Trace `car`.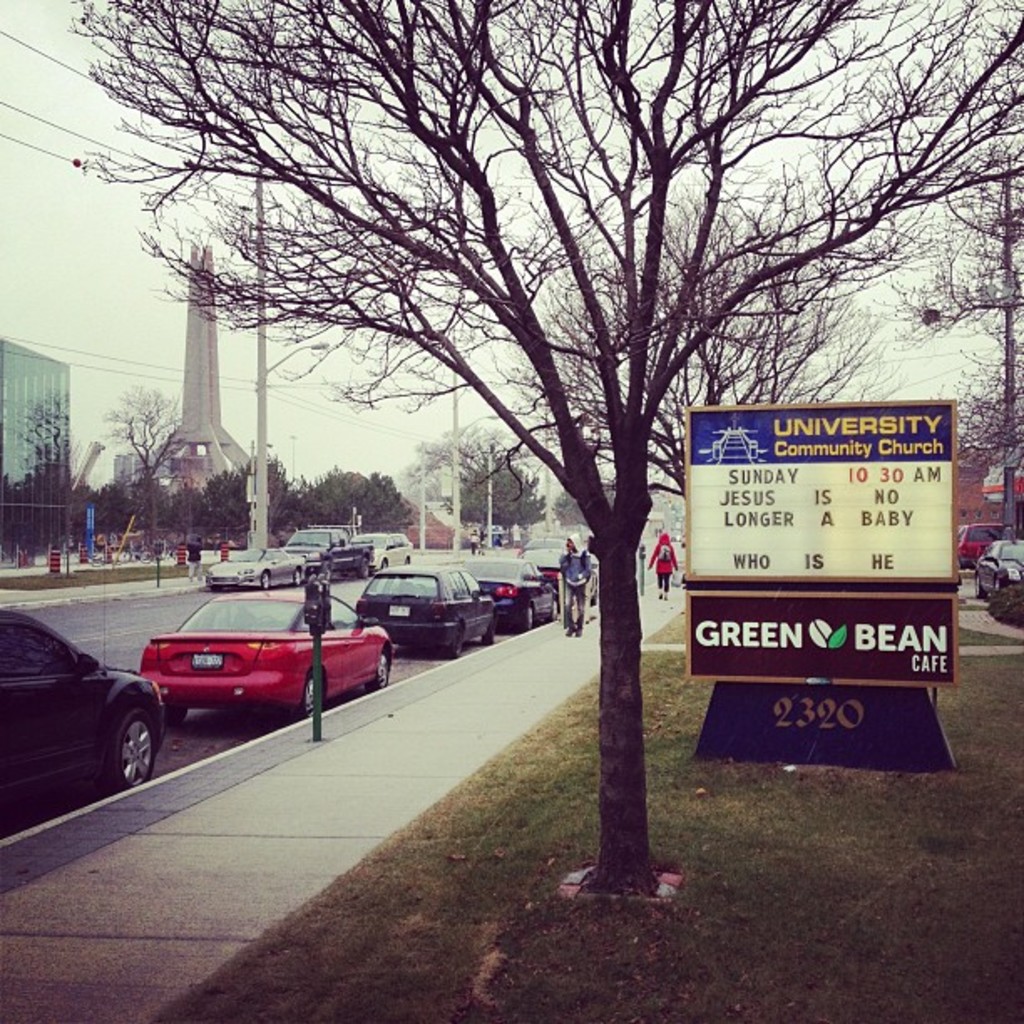
Traced to x1=522, y1=550, x2=597, y2=606.
